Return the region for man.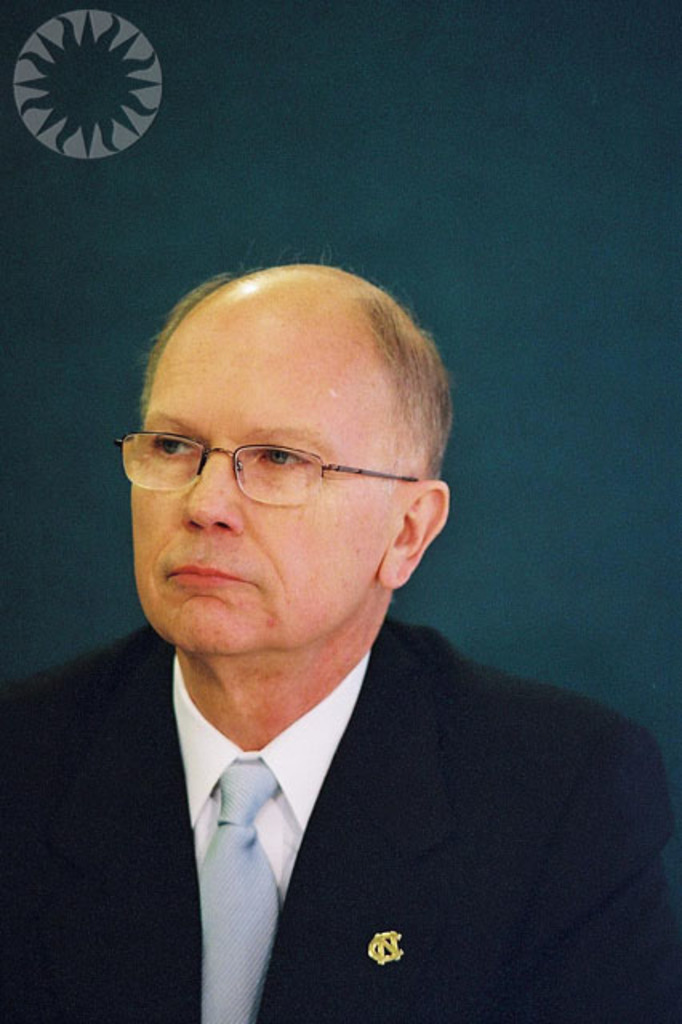
x1=16 y1=256 x2=674 y2=1003.
